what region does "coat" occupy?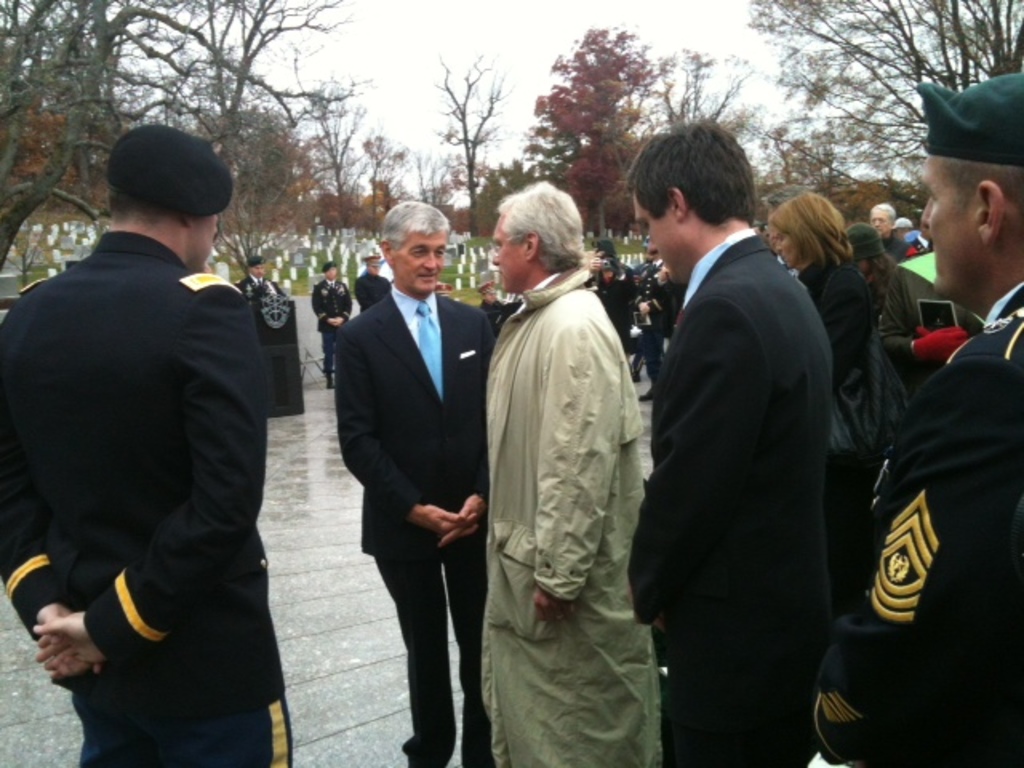
locate(0, 234, 272, 722).
